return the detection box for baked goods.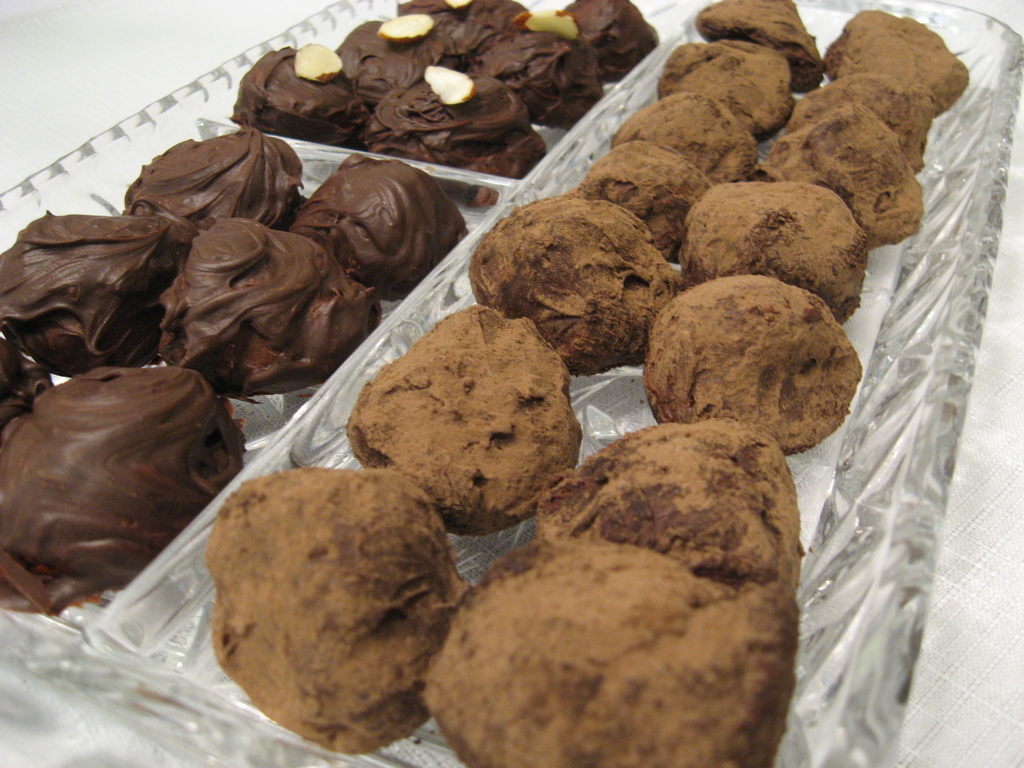
x1=649 y1=38 x2=788 y2=140.
